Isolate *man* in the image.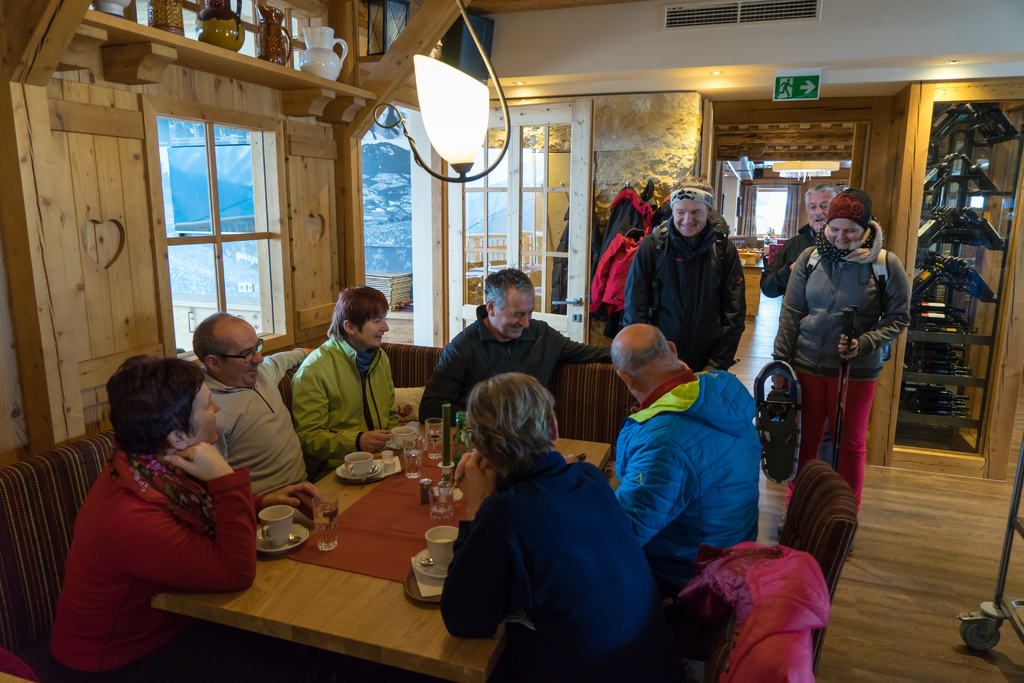
Isolated region: bbox=[188, 309, 309, 495].
